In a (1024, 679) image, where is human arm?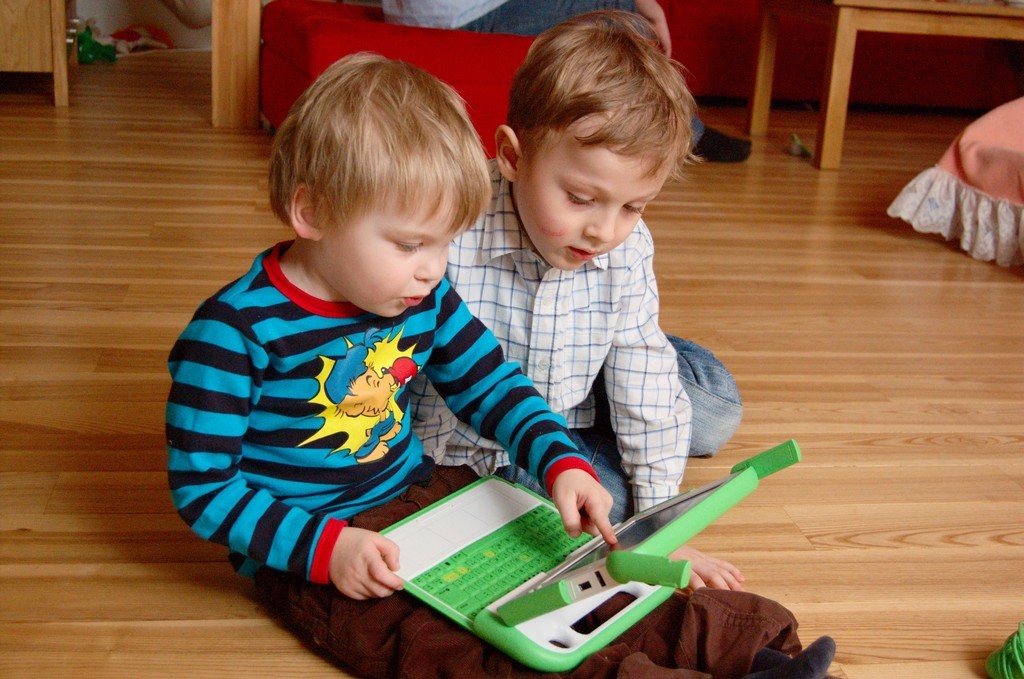
412, 319, 579, 495.
